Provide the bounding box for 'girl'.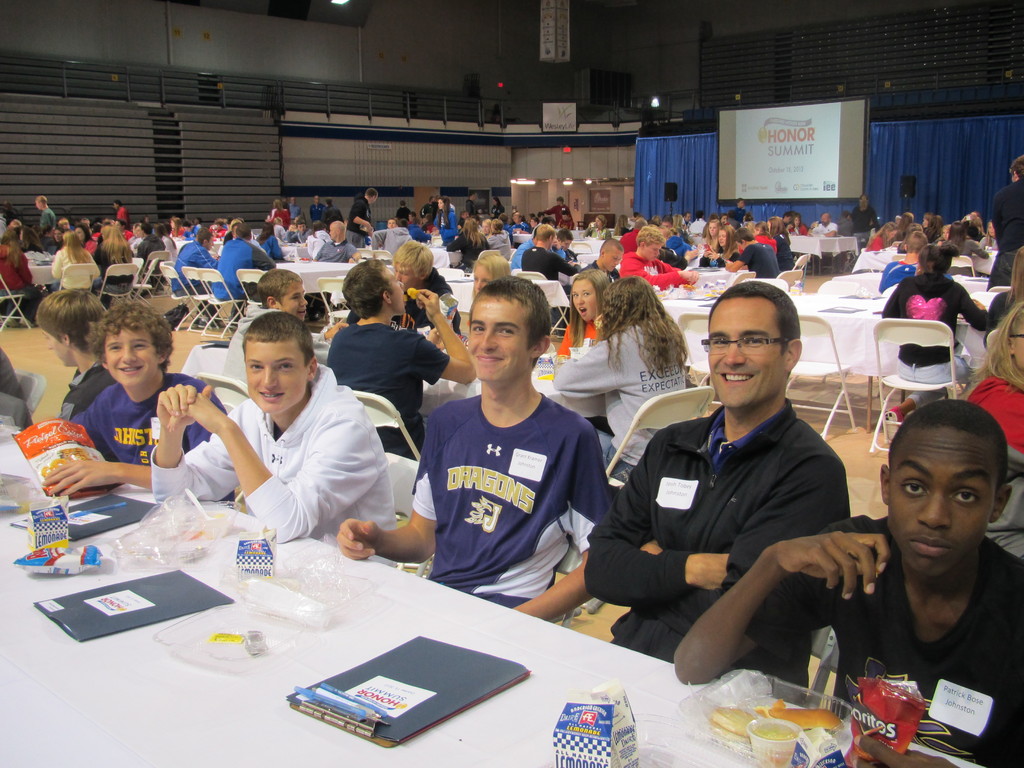
<bbox>557, 266, 612, 362</bbox>.
